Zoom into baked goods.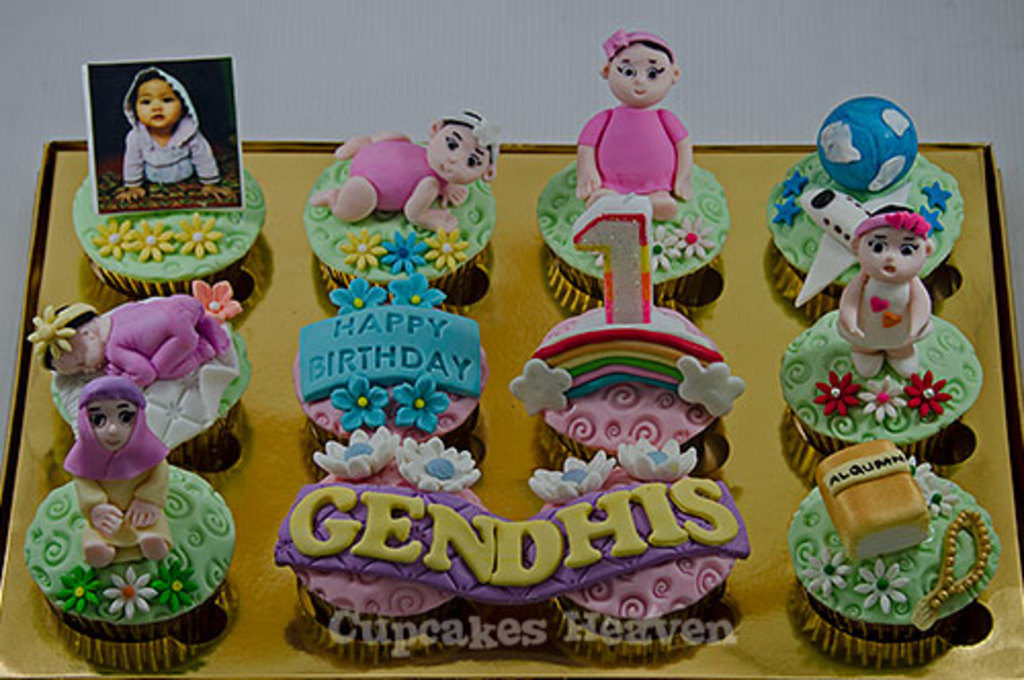
Zoom target: [x1=510, y1=193, x2=748, y2=469].
